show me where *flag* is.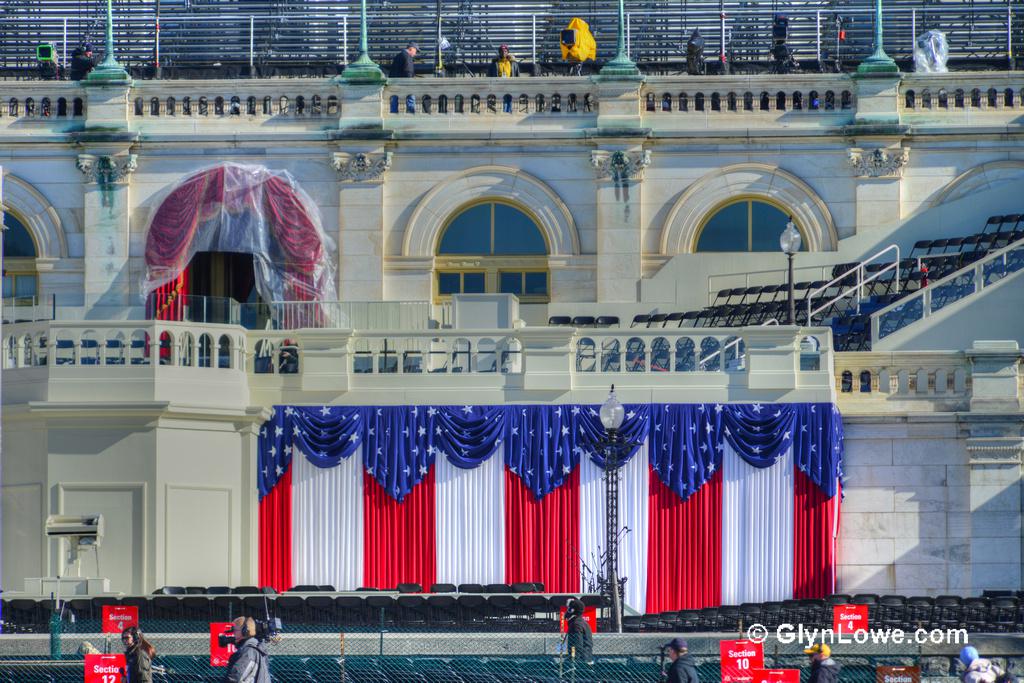
*flag* is at <box>254,403,845,600</box>.
